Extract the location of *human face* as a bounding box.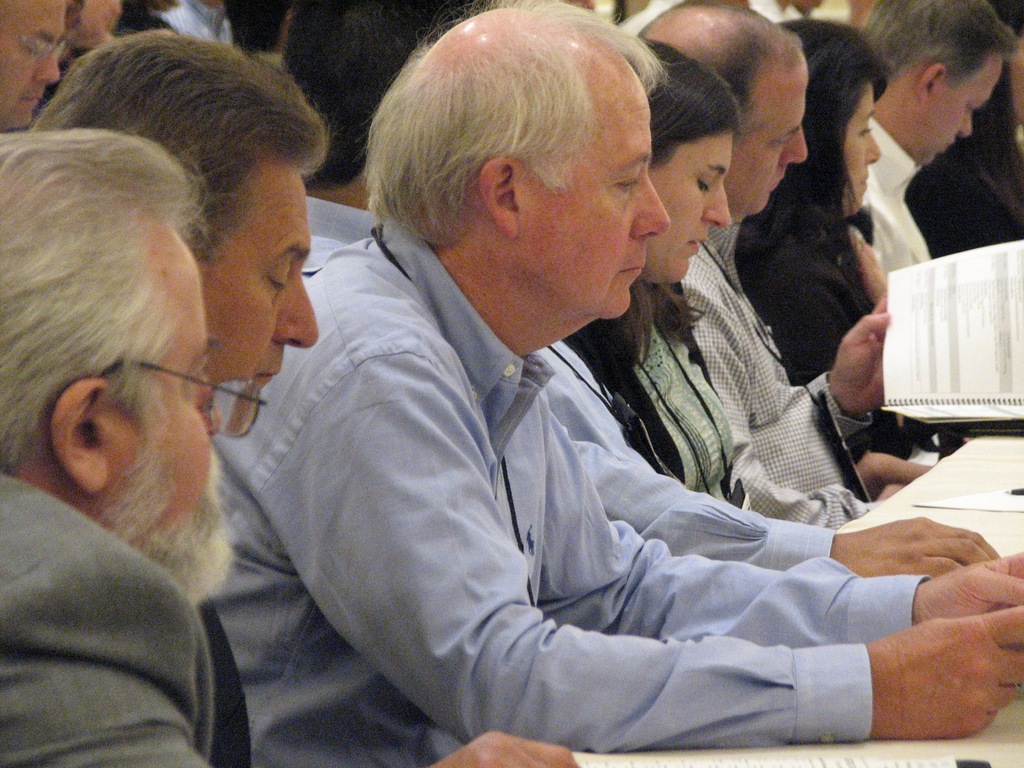
(200,175,321,396).
